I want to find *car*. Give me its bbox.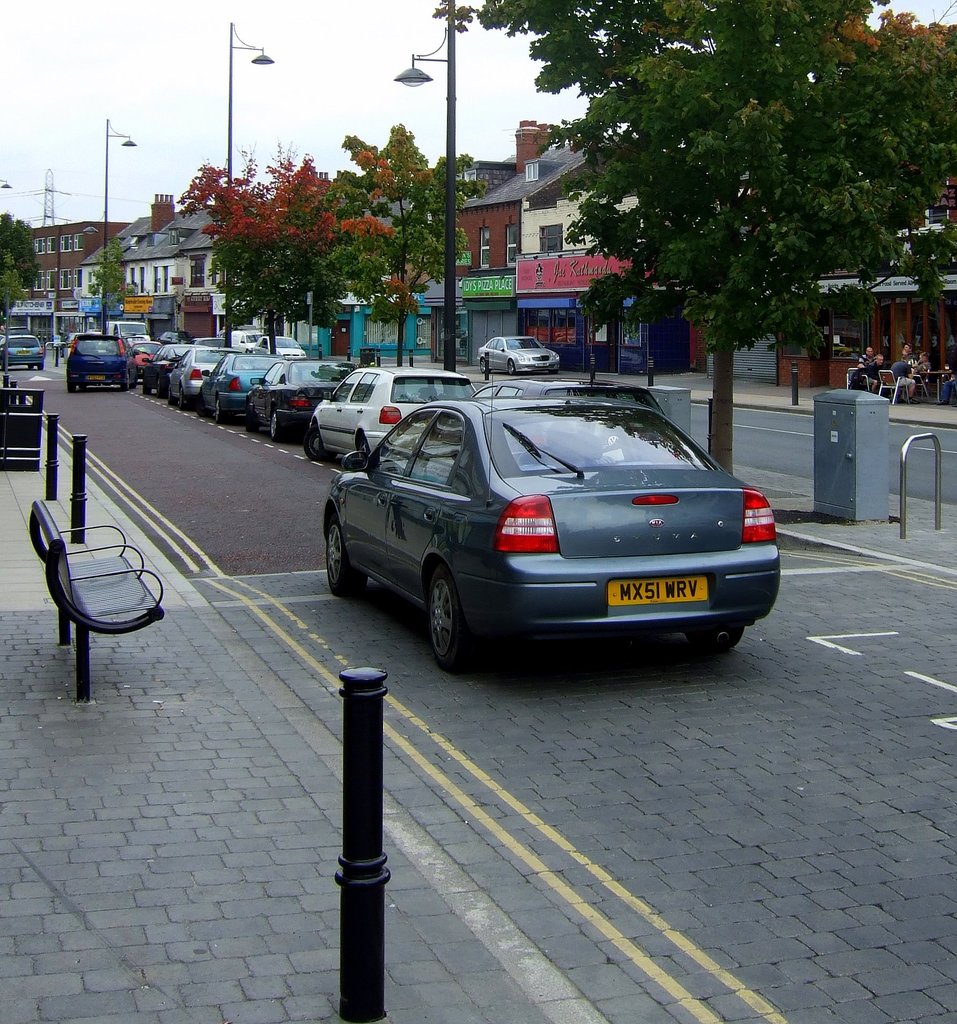
box(6, 333, 45, 369).
